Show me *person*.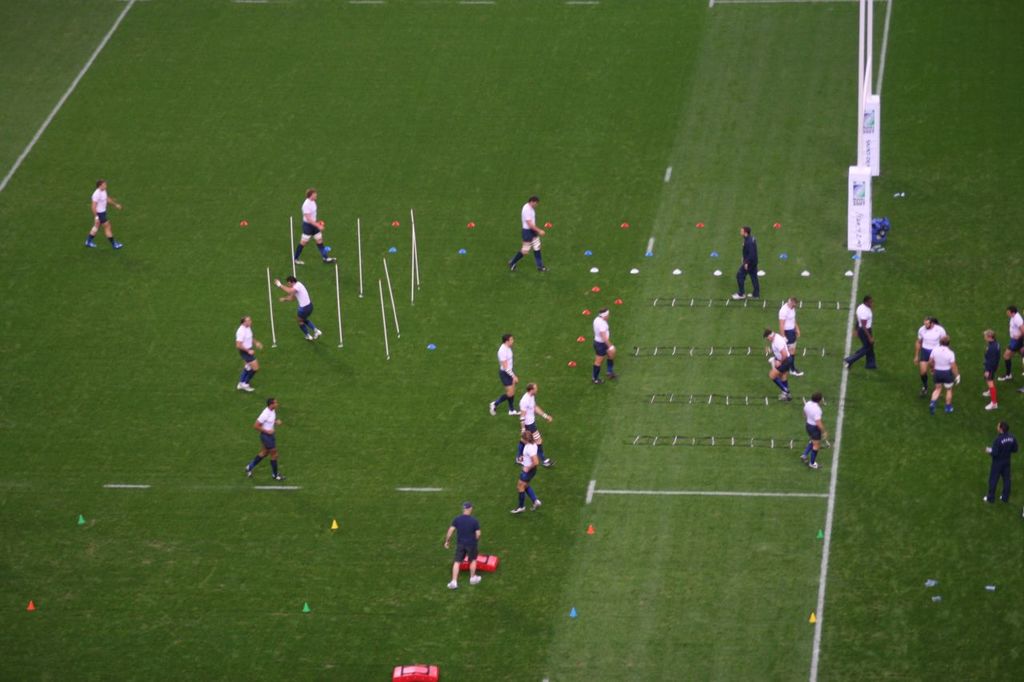
*person* is here: <region>1000, 301, 1023, 378</region>.
